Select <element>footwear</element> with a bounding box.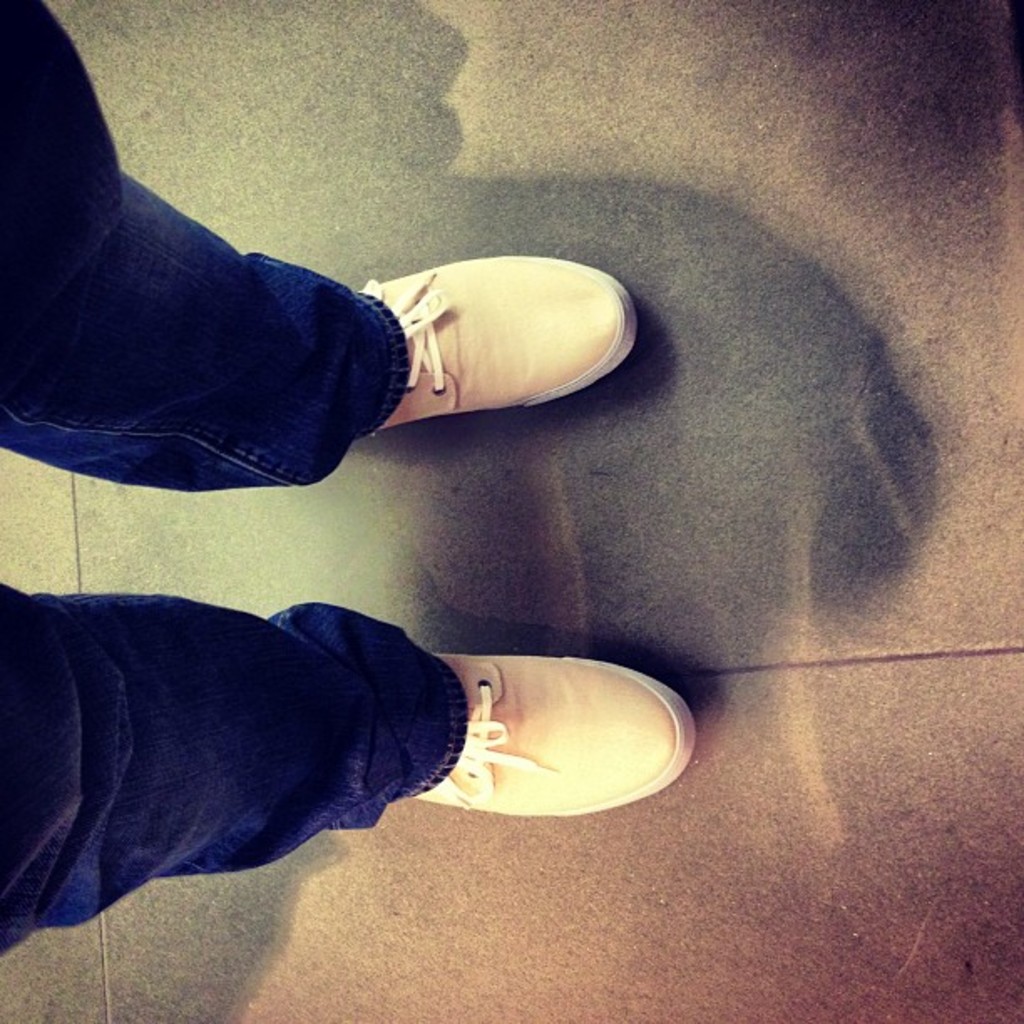
bbox=[407, 648, 696, 818].
